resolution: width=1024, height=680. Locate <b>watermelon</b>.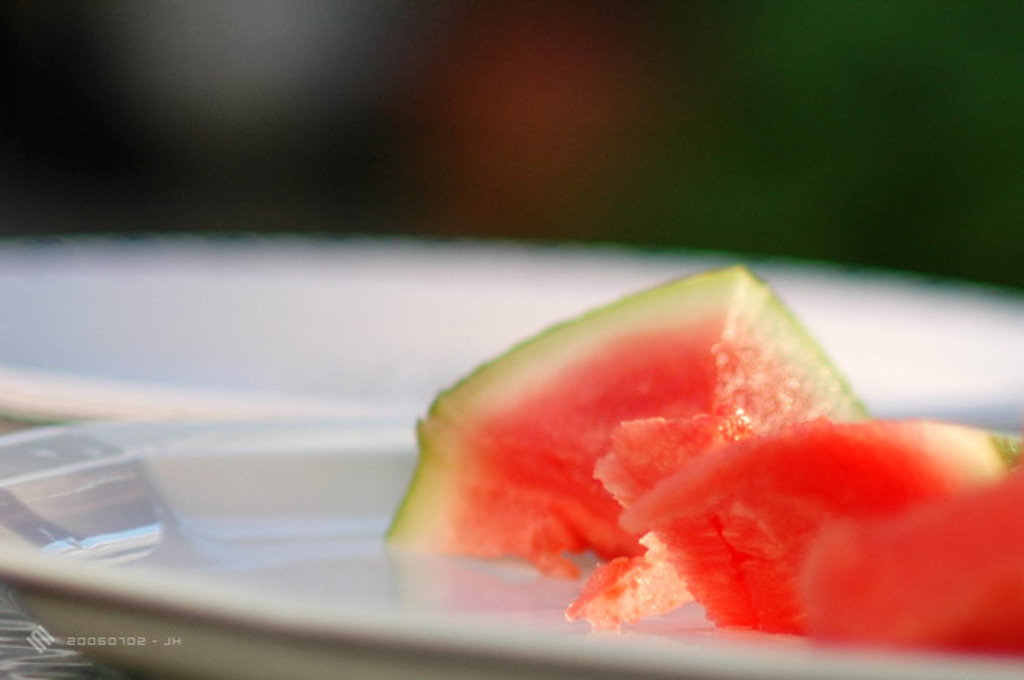
(left=382, top=257, right=881, bottom=579).
